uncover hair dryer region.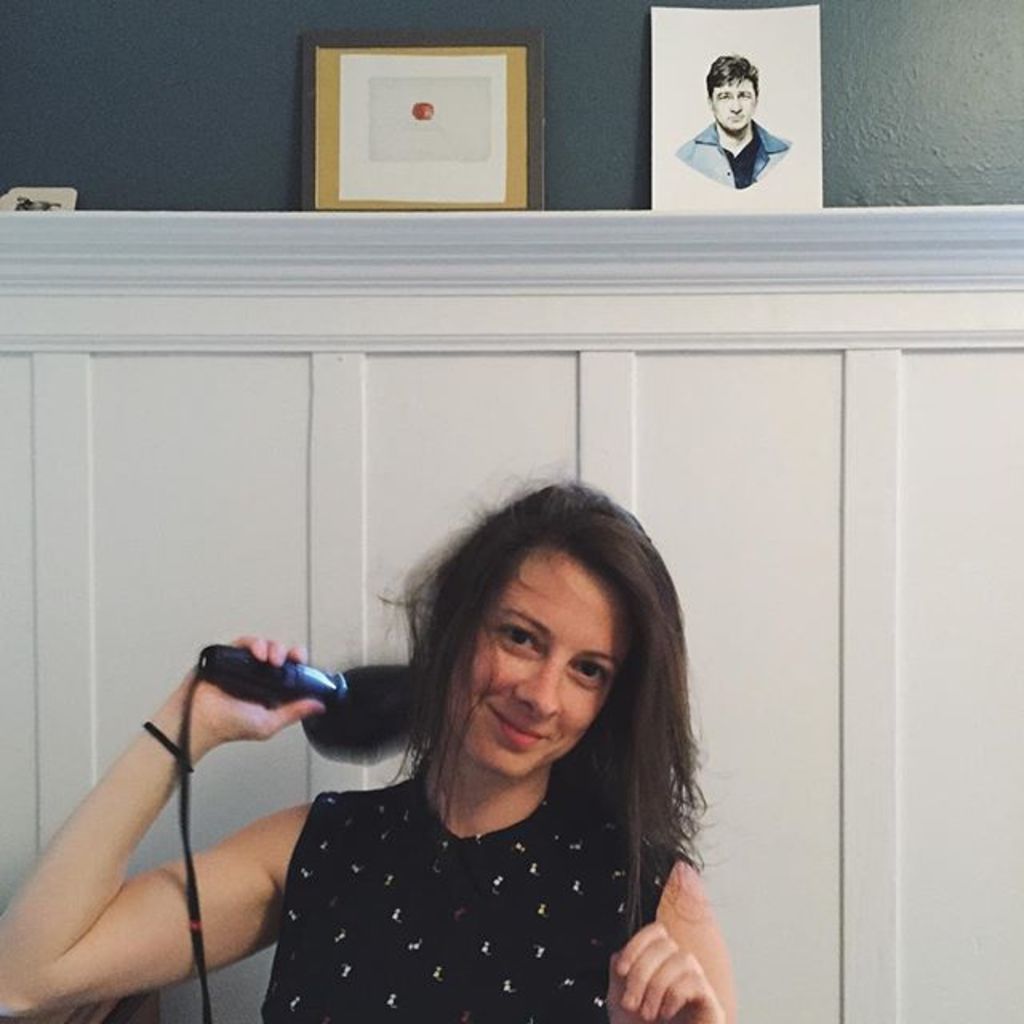
Uncovered: bbox=[194, 653, 432, 773].
